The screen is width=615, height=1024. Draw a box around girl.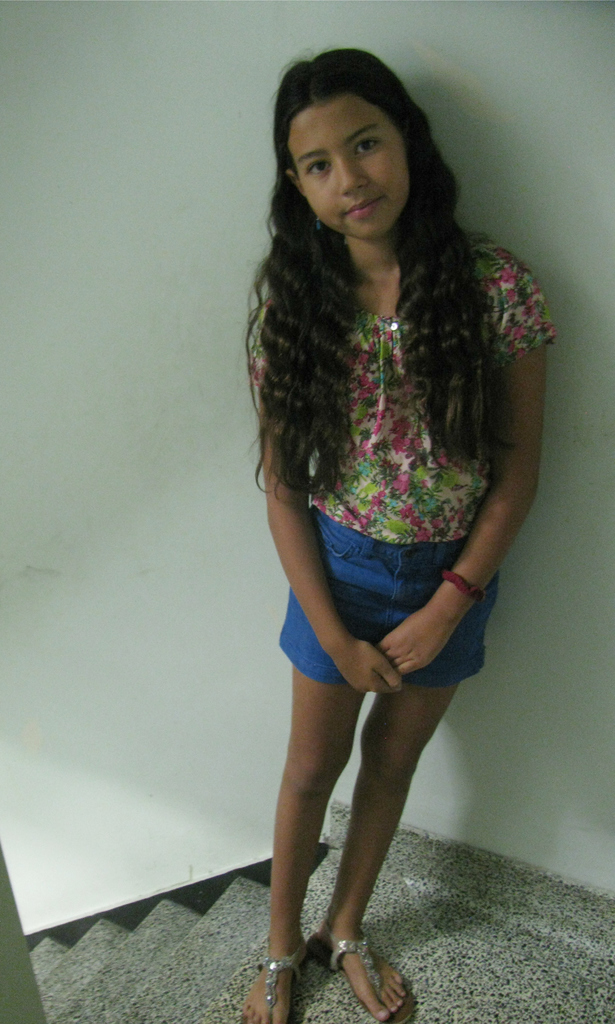
l=239, t=47, r=558, b=1023.
